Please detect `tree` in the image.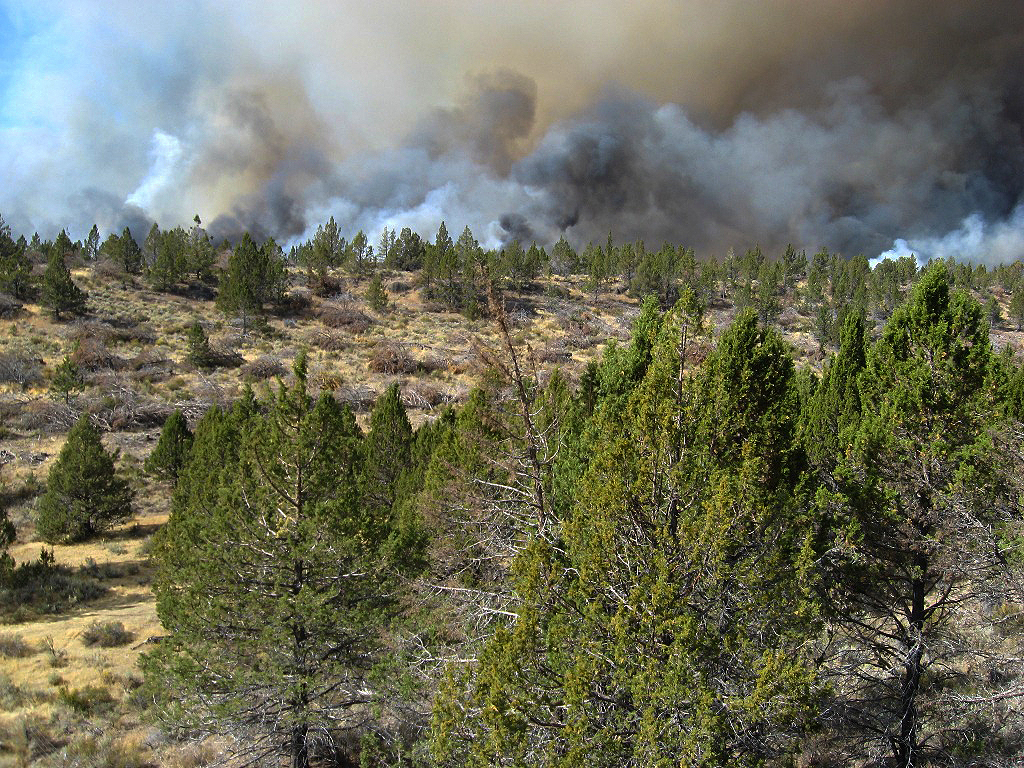
region(453, 228, 477, 270).
